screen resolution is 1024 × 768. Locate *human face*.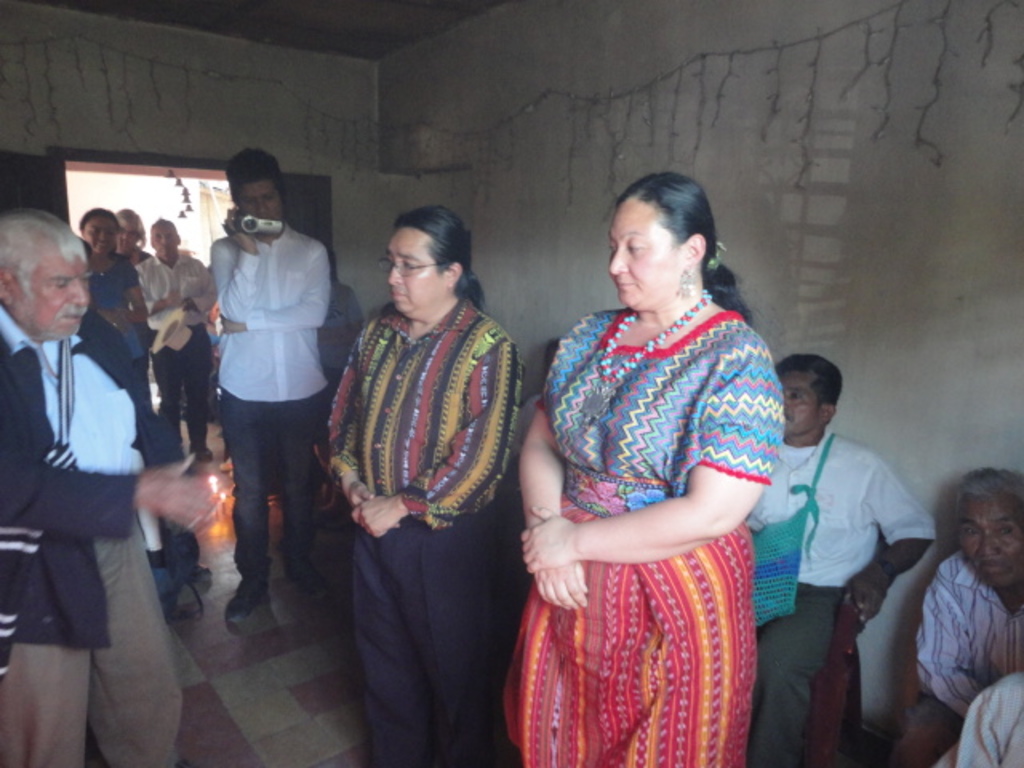
{"x1": 235, "y1": 178, "x2": 285, "y2": 234}.
